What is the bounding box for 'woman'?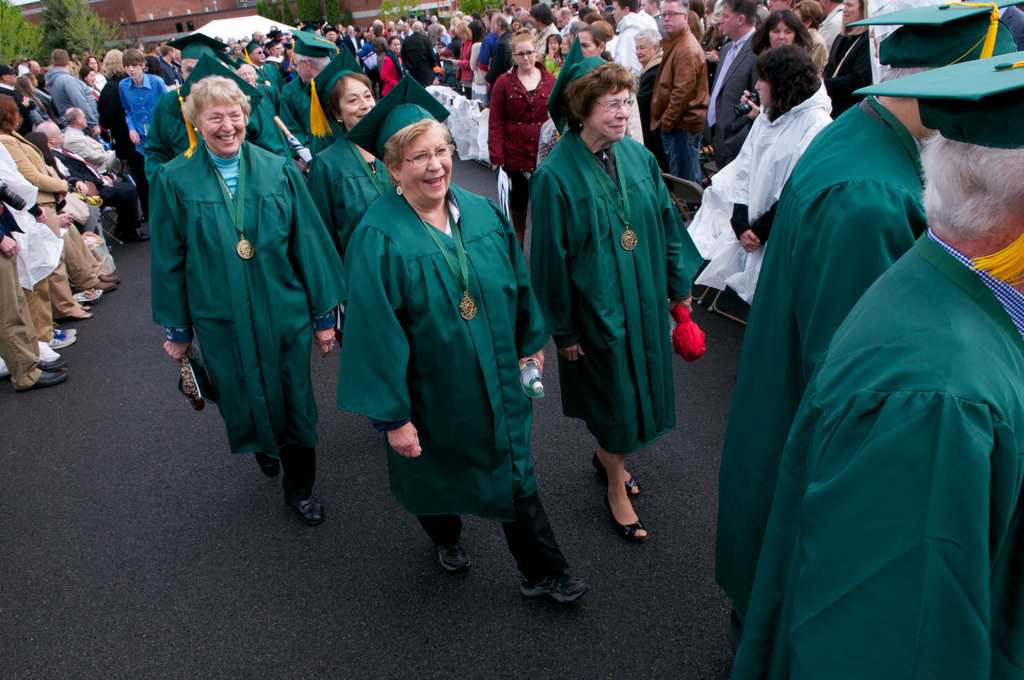
[687,40,842,293].
